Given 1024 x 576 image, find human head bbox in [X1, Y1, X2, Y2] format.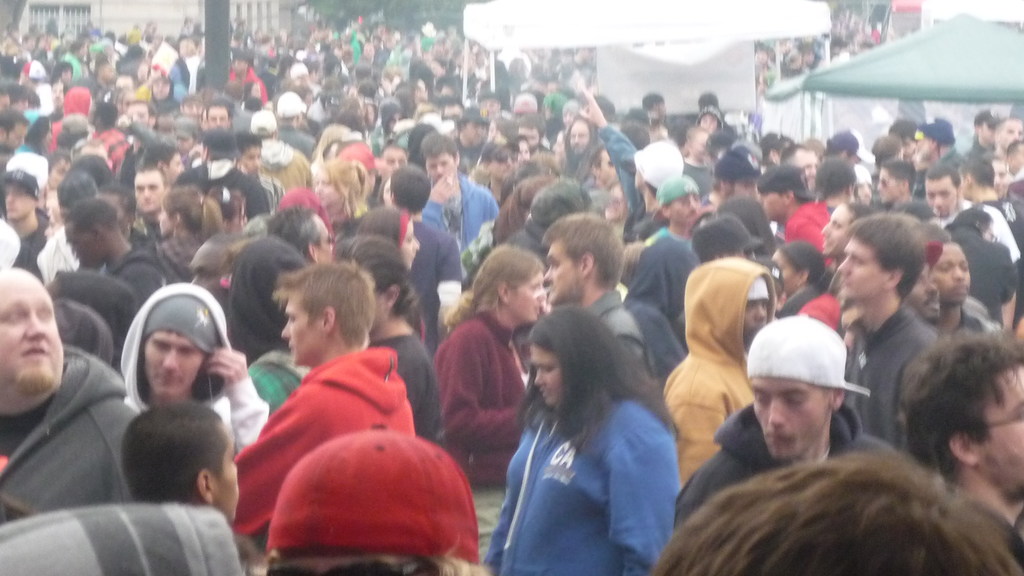
[716, 156, 761, 196].
